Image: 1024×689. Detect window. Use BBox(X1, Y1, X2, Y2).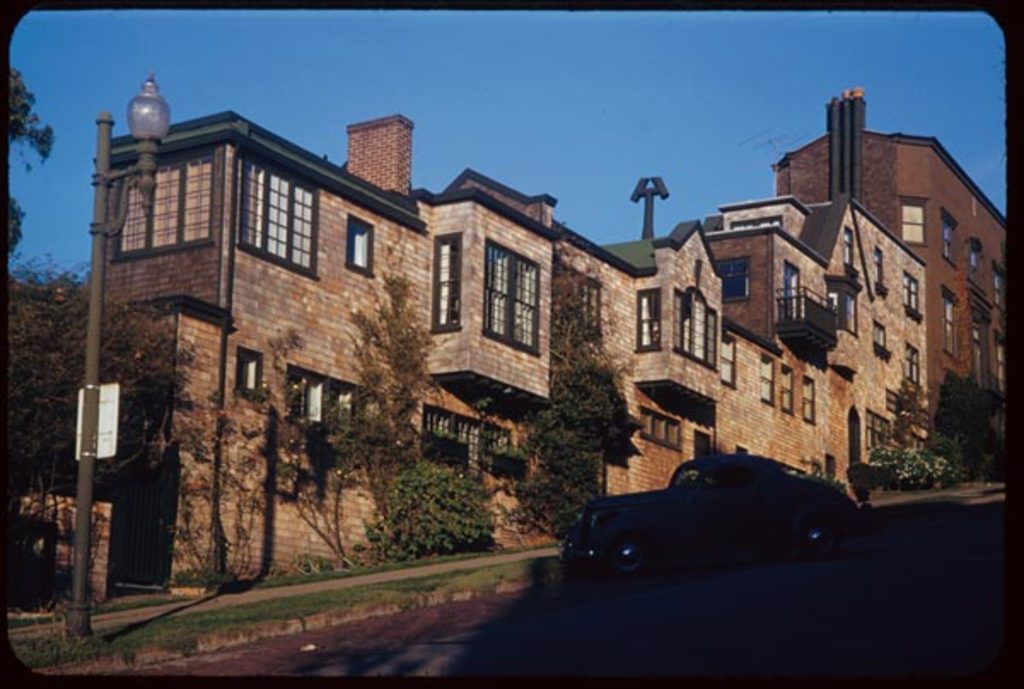
BBox(490, 235, 532, 351).
